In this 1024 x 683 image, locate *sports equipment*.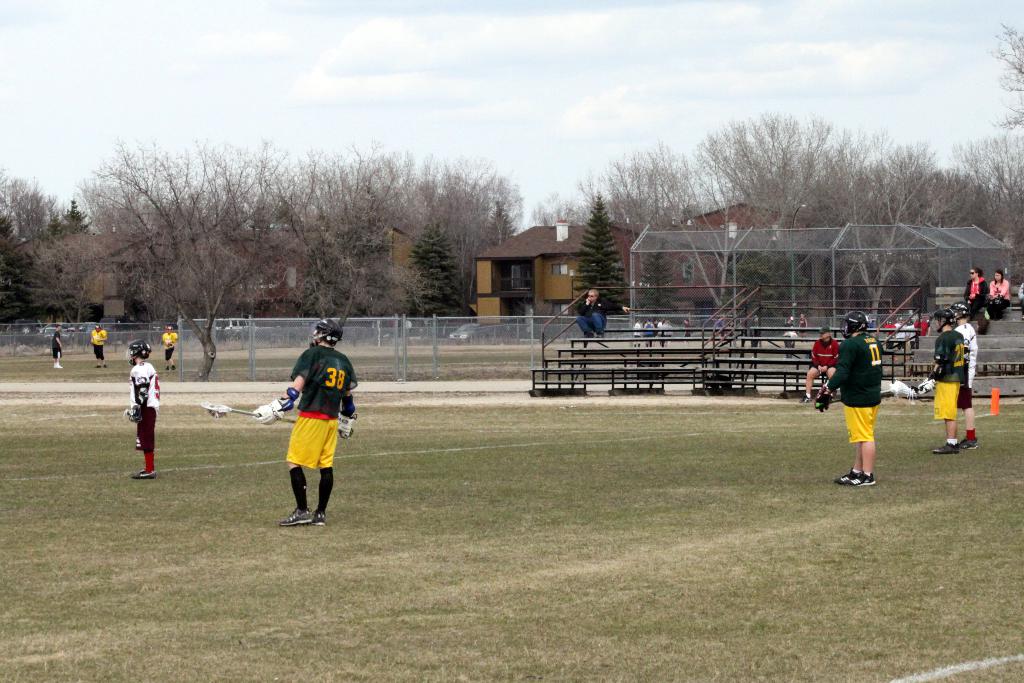
Bounding box: box(935, 307, 956, 328).
